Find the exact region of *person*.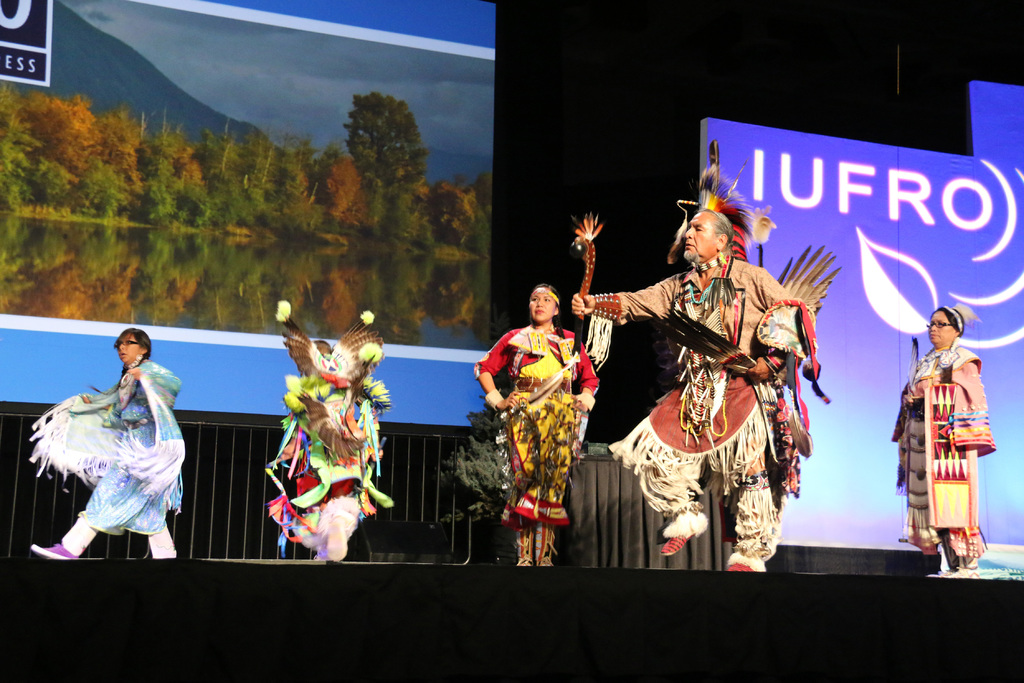
Exact region: l=602, t=196, r=817, b=581.
